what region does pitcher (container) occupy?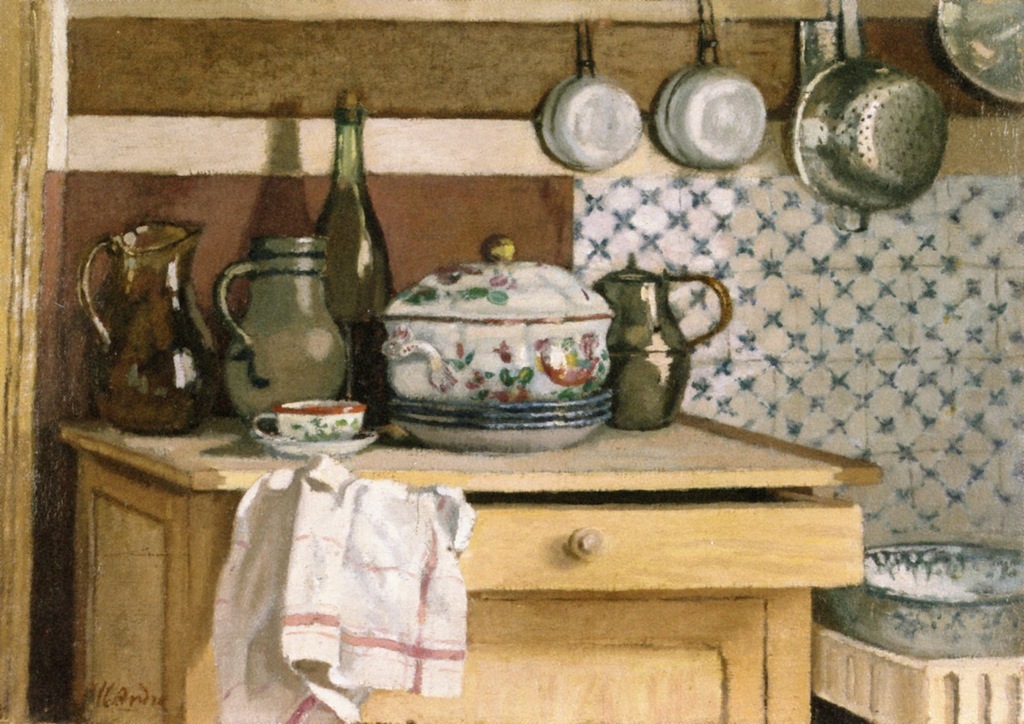
<bbox>602, 256, 730, 427</bbox>.
